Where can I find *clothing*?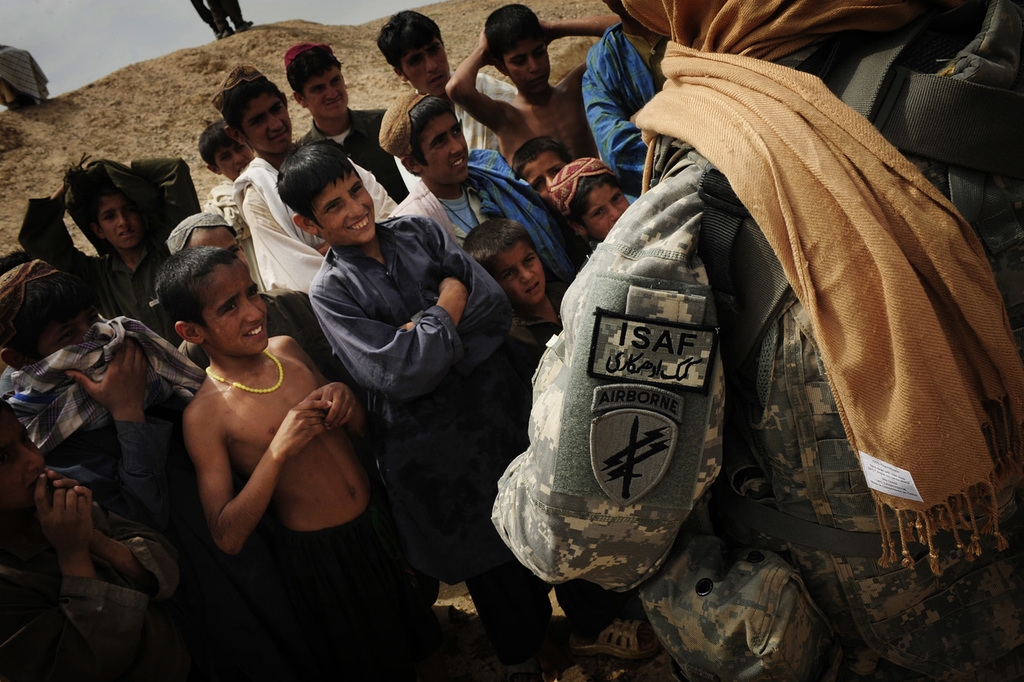
You can find it at <bbox>484, 49, 987, 669</bbox>.
